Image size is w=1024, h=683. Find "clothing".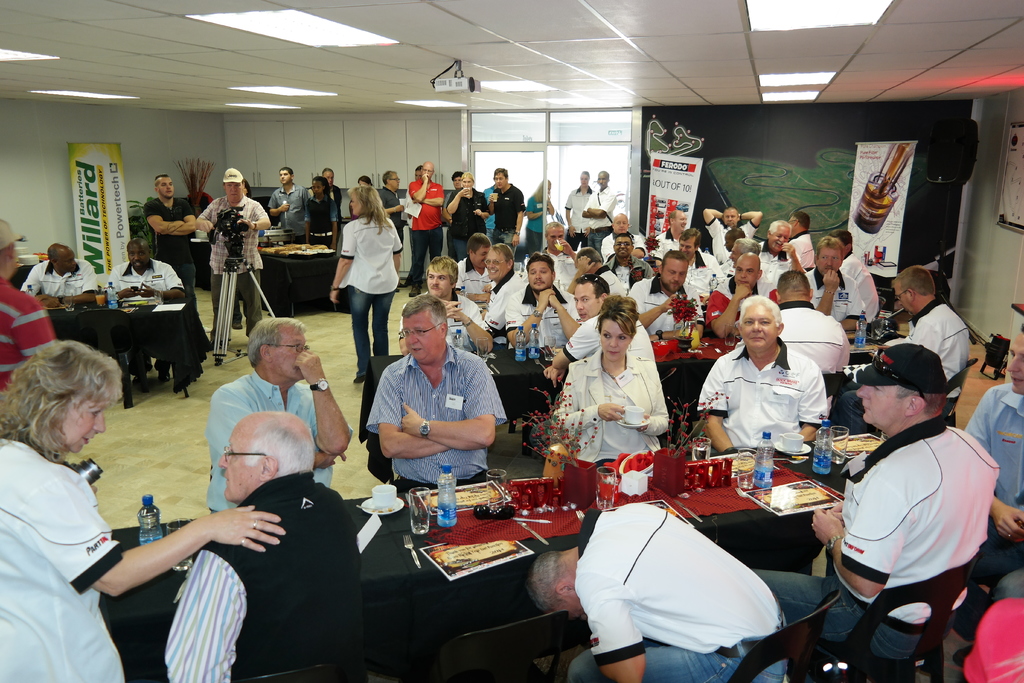
481,177,527,261.
